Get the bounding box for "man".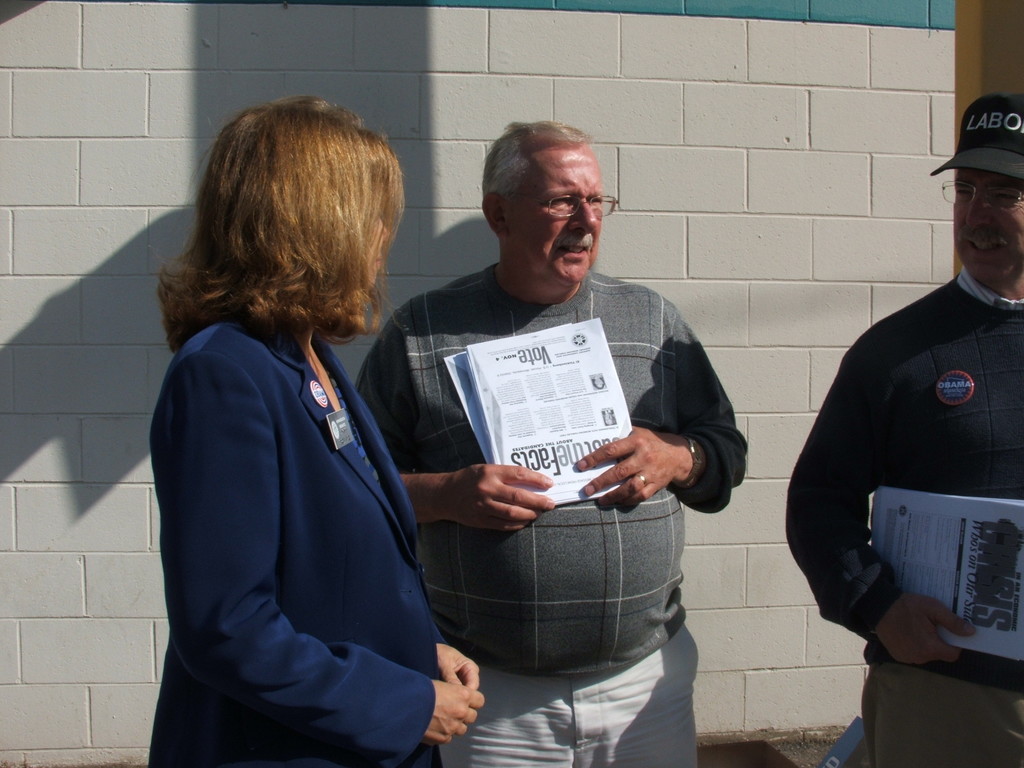
<region>350, 116, 752, 767</region>.
